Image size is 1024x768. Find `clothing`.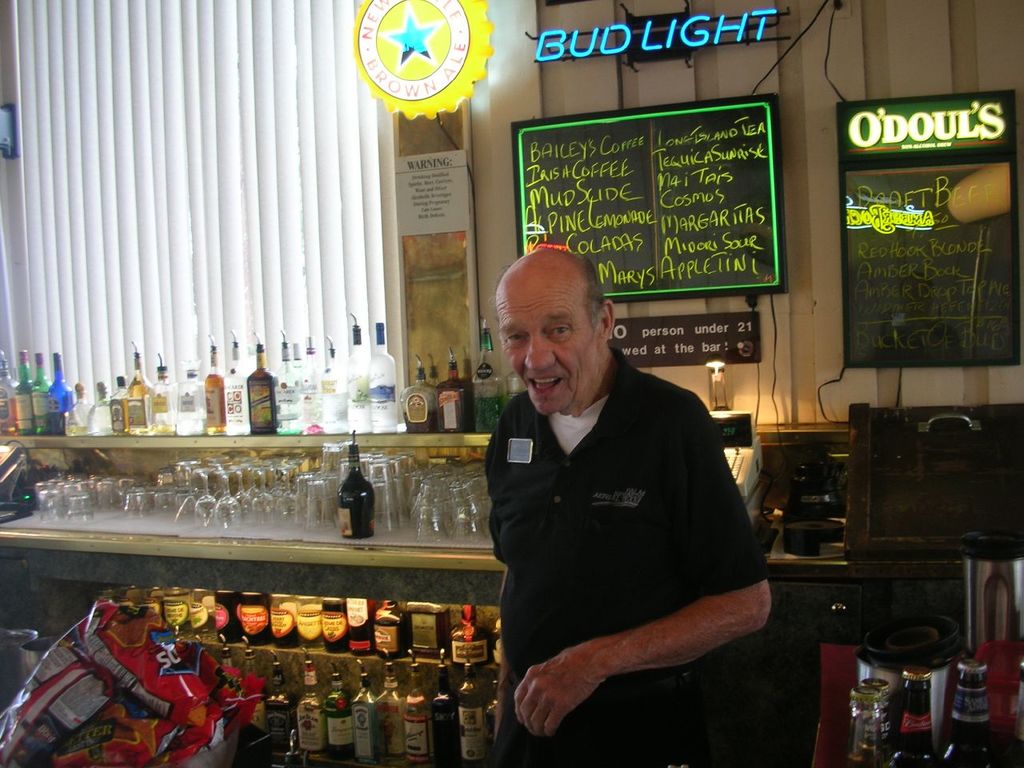
{"x1": 480, "y1": 327, "x2": 787, "y2": 758}.
